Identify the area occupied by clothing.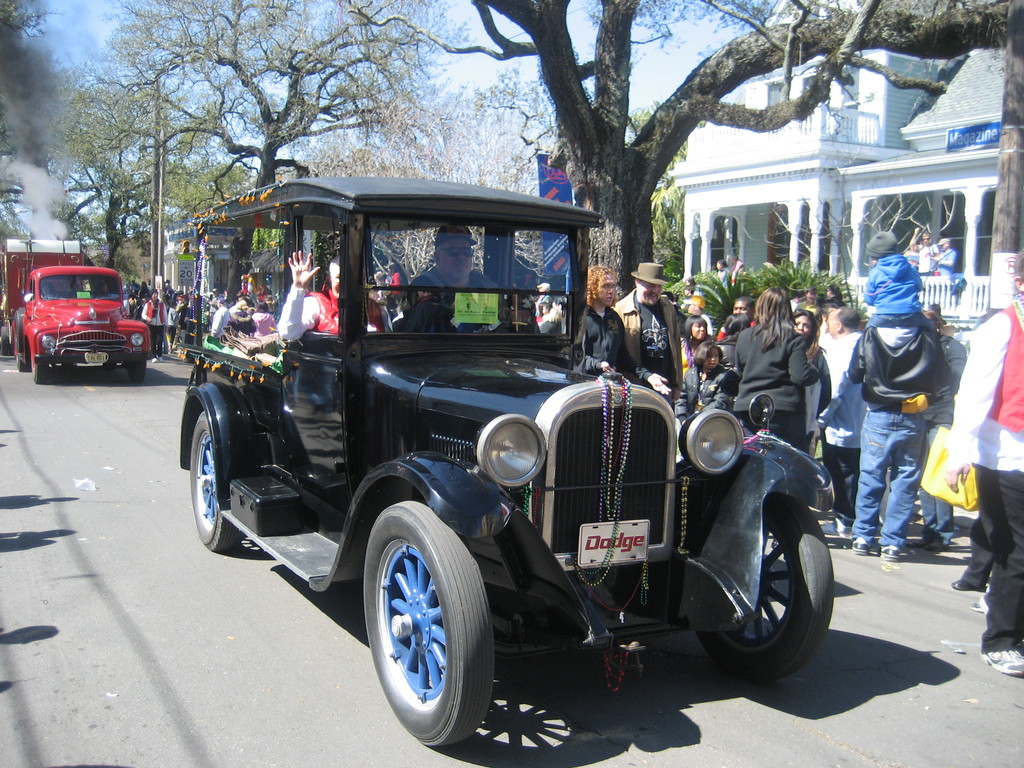
Area: [left=278, top=286, right=393, bottom=342].
